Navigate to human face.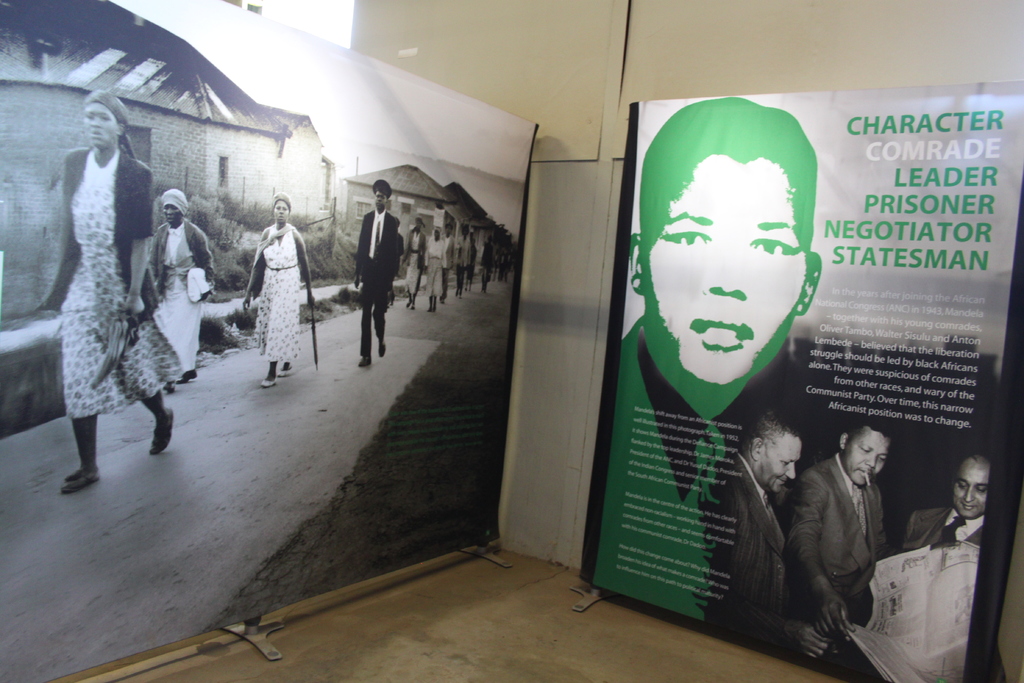
Navigation target: 637 154 803 388.
